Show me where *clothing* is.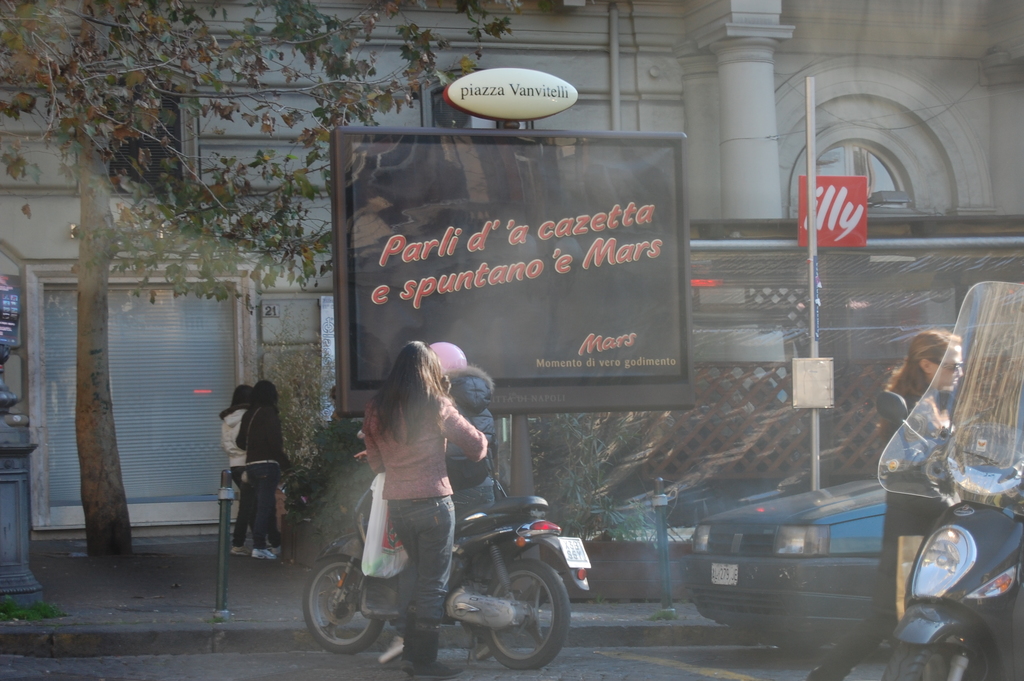
*clothing* is at [879,402,968,630].
